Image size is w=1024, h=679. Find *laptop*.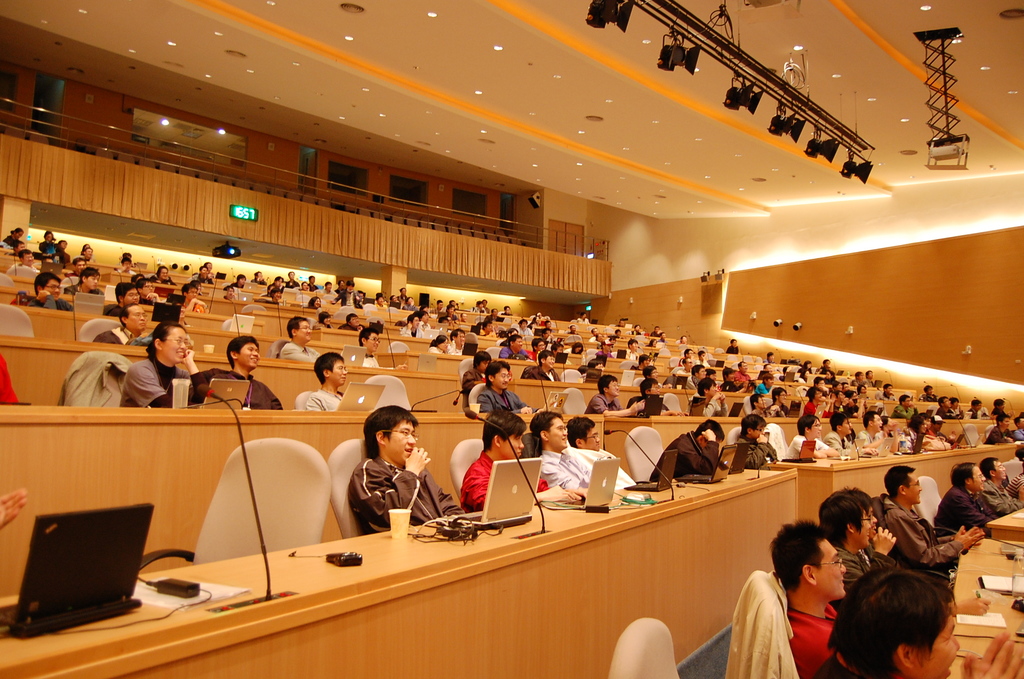
<region>559, 460, 621, 514</region>.
